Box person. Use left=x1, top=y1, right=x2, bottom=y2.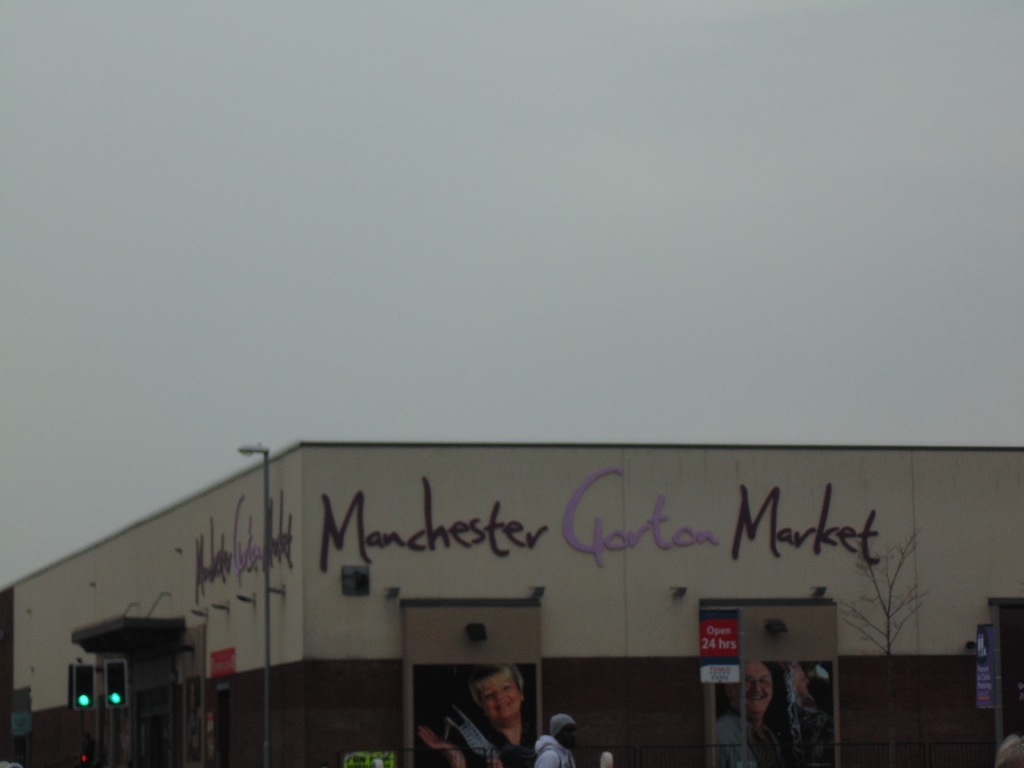
left=467, top=666, right=541, bottom=767.
